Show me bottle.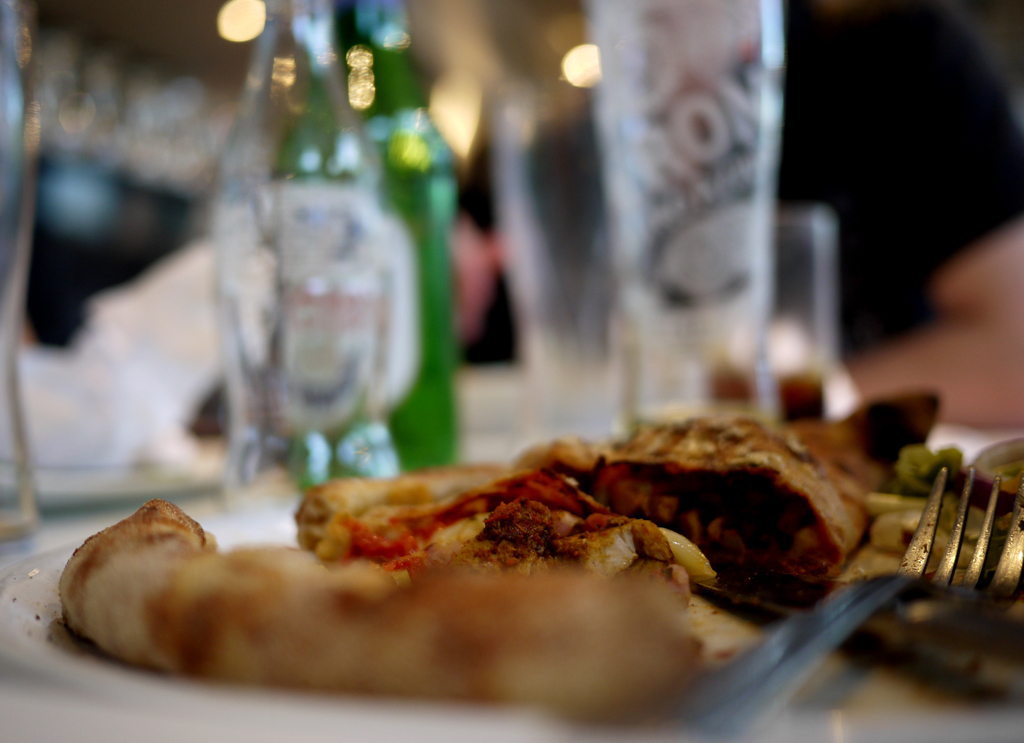
bottle is here: bbox=[331, 0, 458, 473].
